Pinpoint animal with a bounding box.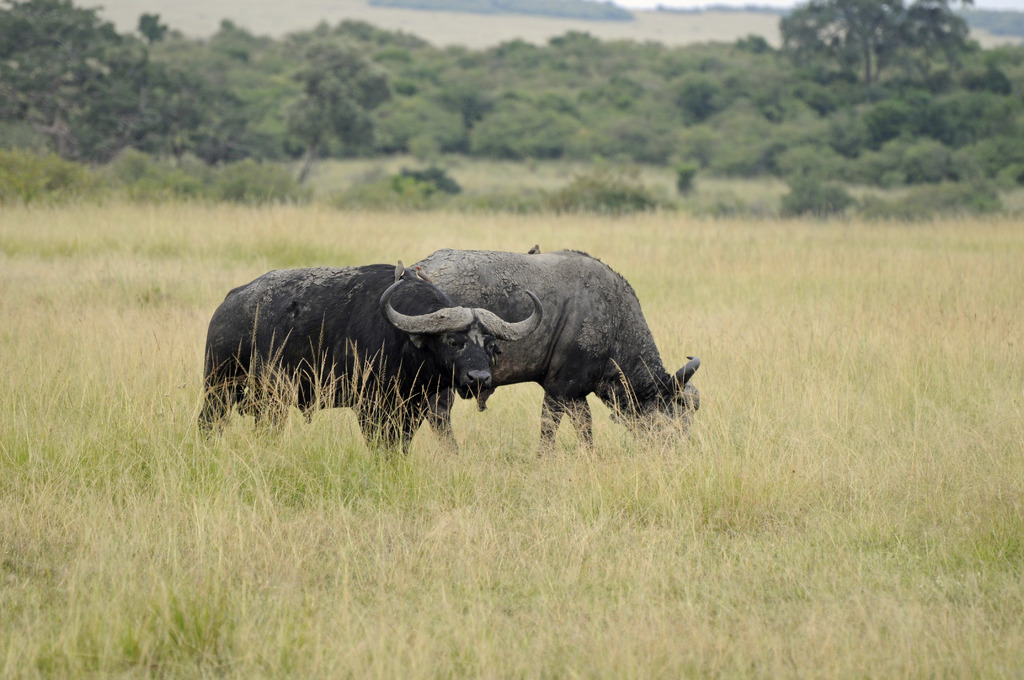
{"left": 200, "top": 266, "right": 542, "bottom": 474}.
